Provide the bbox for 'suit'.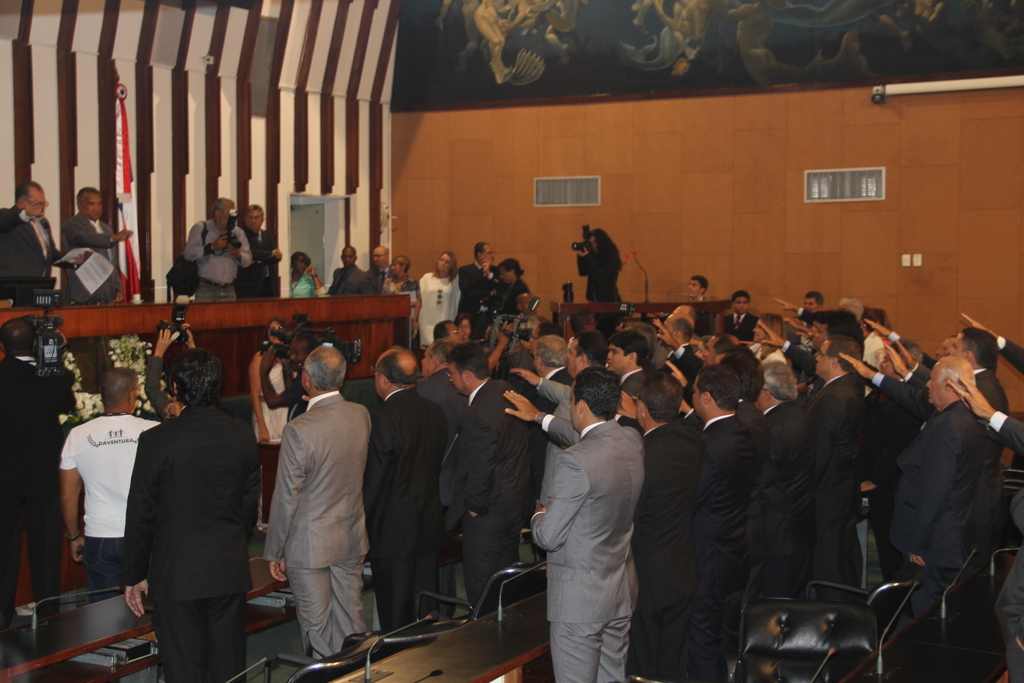
crop(112, 357, 255, 677).
